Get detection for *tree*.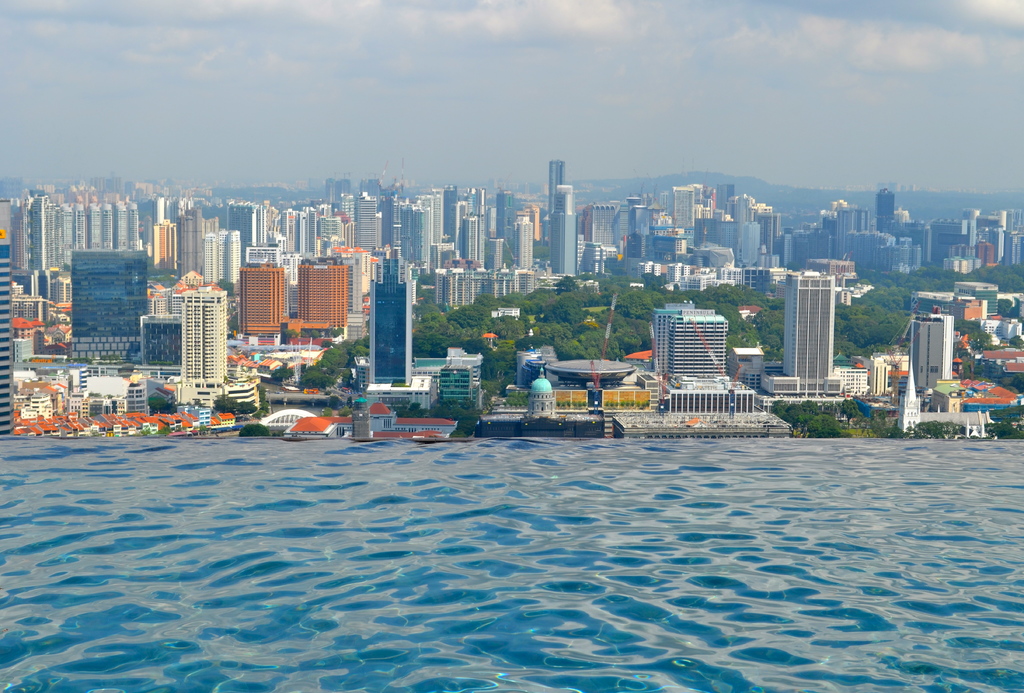
Detection: crop(595, 307, 628, 326).
